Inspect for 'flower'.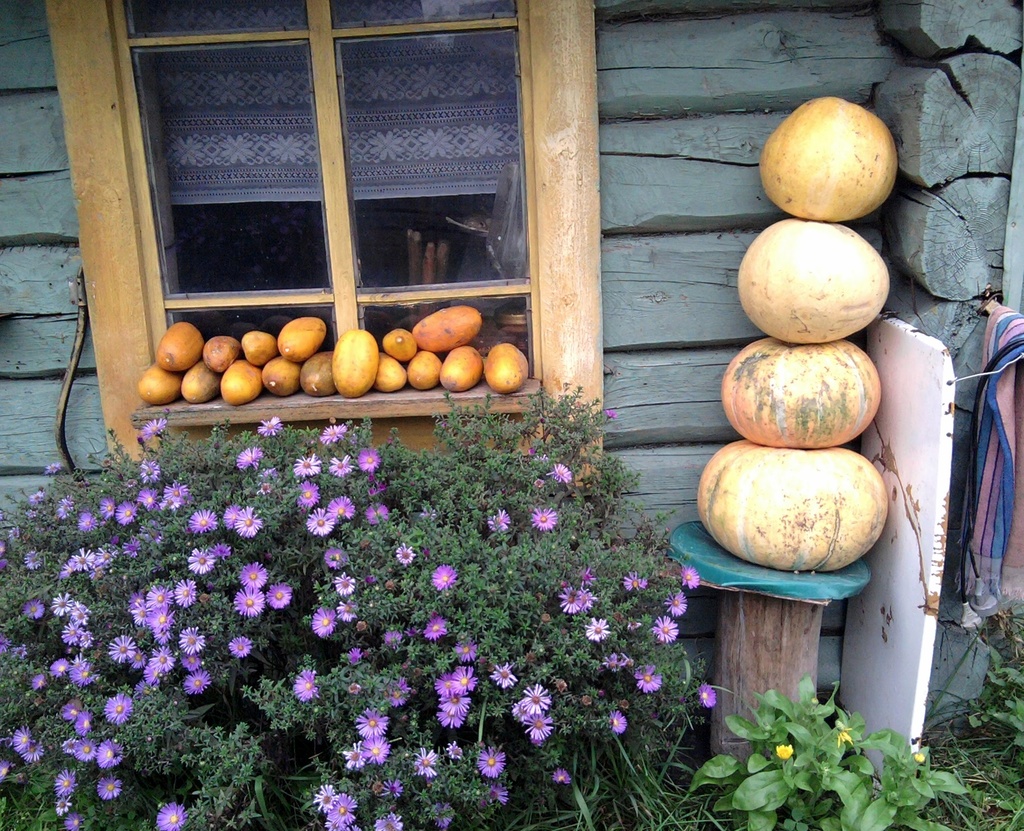
Inspection: bbox=[326, 454, 351, 474].
